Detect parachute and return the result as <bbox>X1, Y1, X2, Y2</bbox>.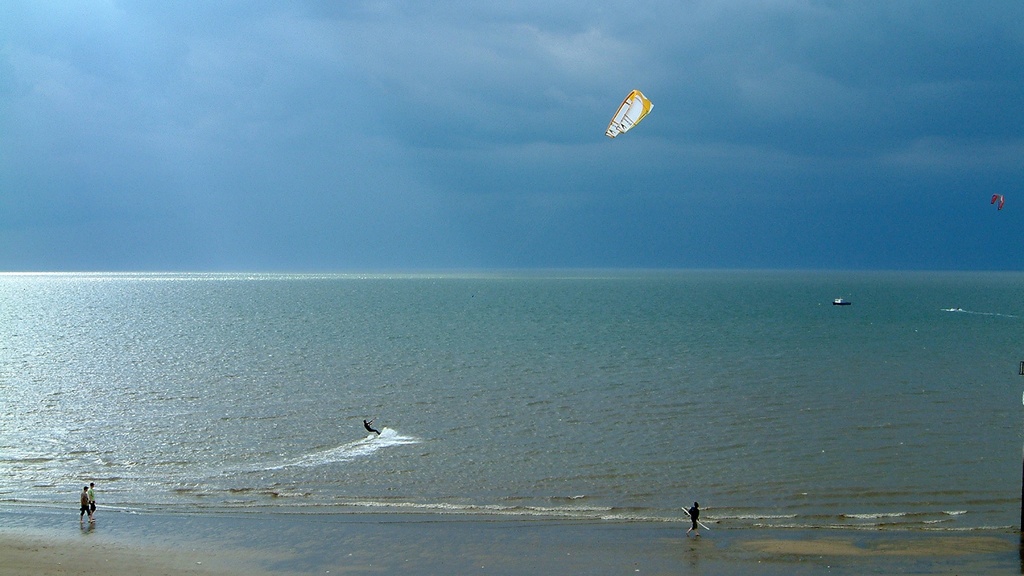
<bbox>604, 90, 654, 137</bbox>.
